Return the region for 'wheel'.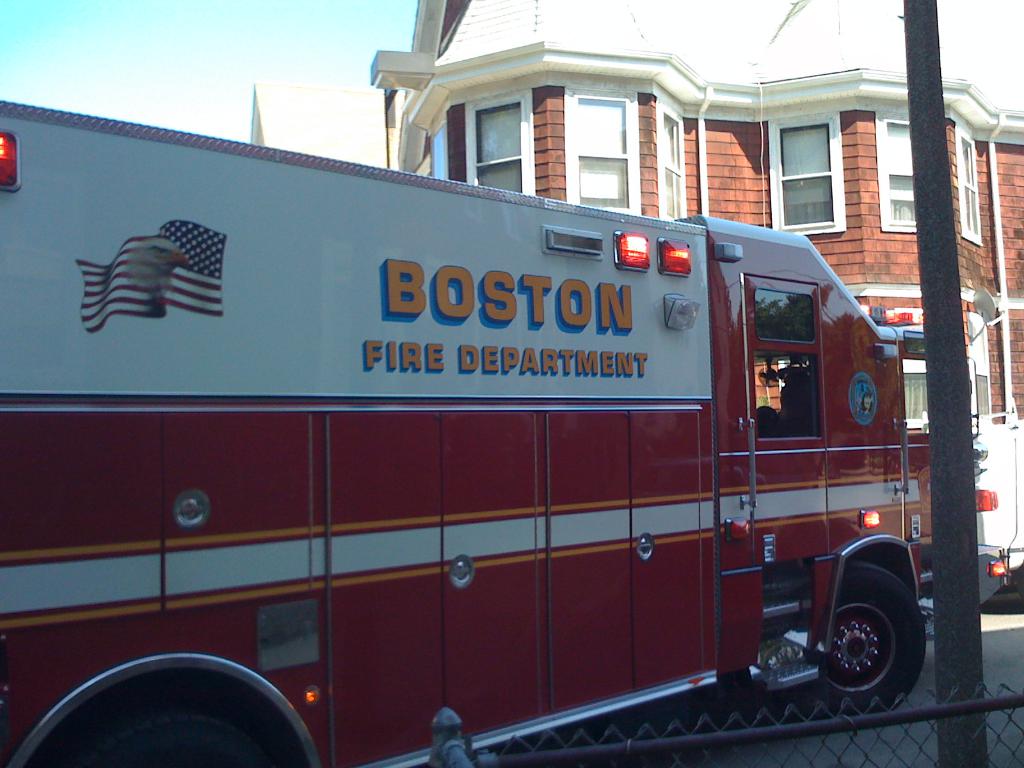
bbox=(59, 696, 269, 767).
